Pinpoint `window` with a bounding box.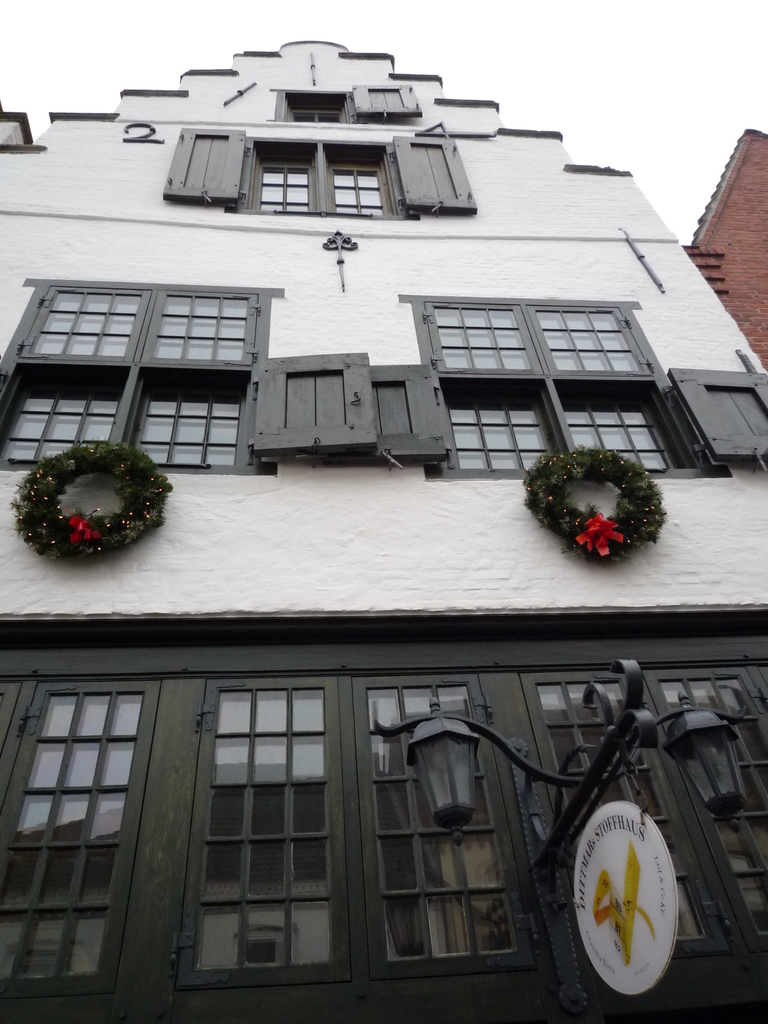
(0, 681, 140, 993).
